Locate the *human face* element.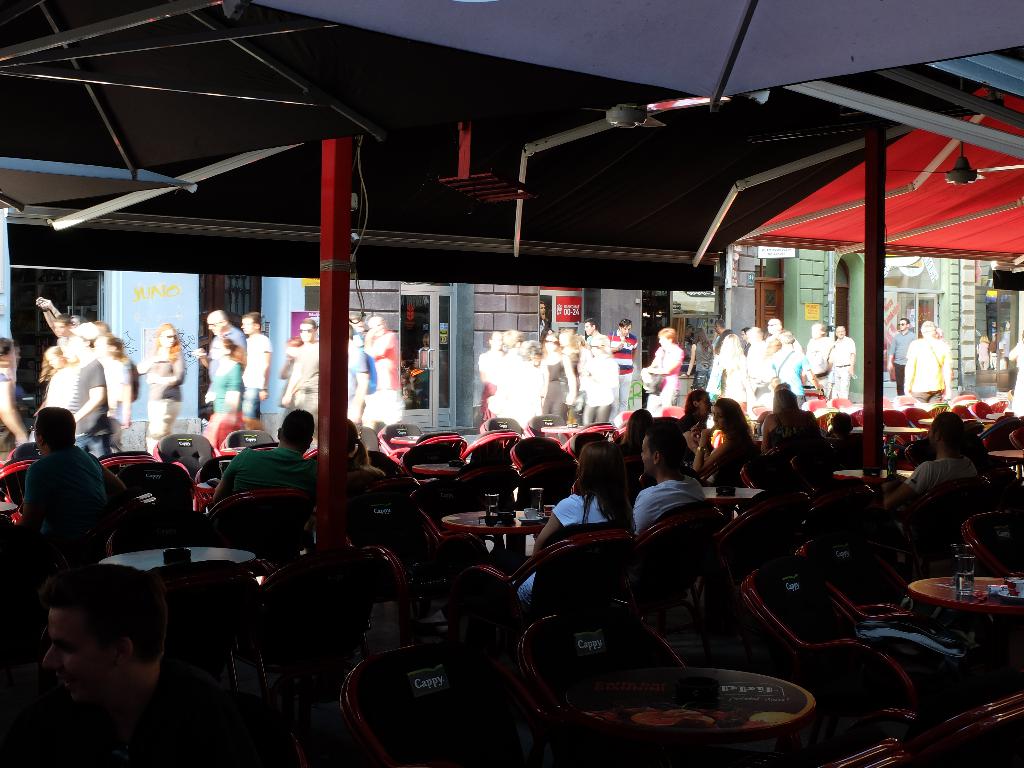
Element bbox: (201,315,222,340).
